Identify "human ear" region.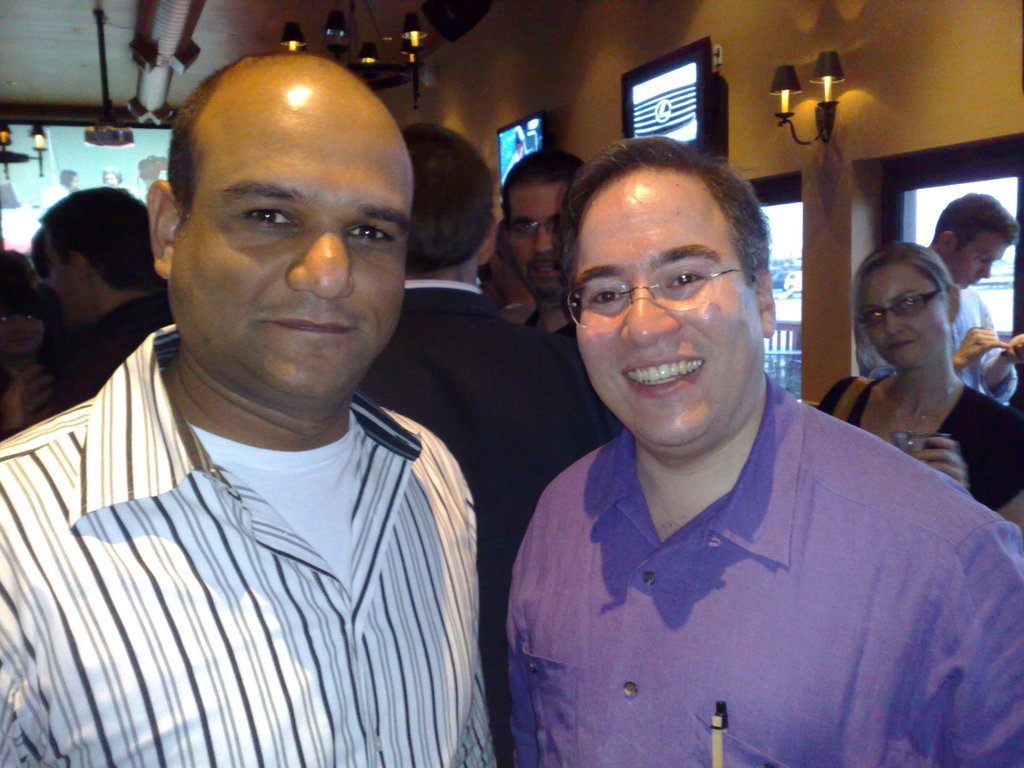
Region: <region>478, 239, 492, 268</region>.
